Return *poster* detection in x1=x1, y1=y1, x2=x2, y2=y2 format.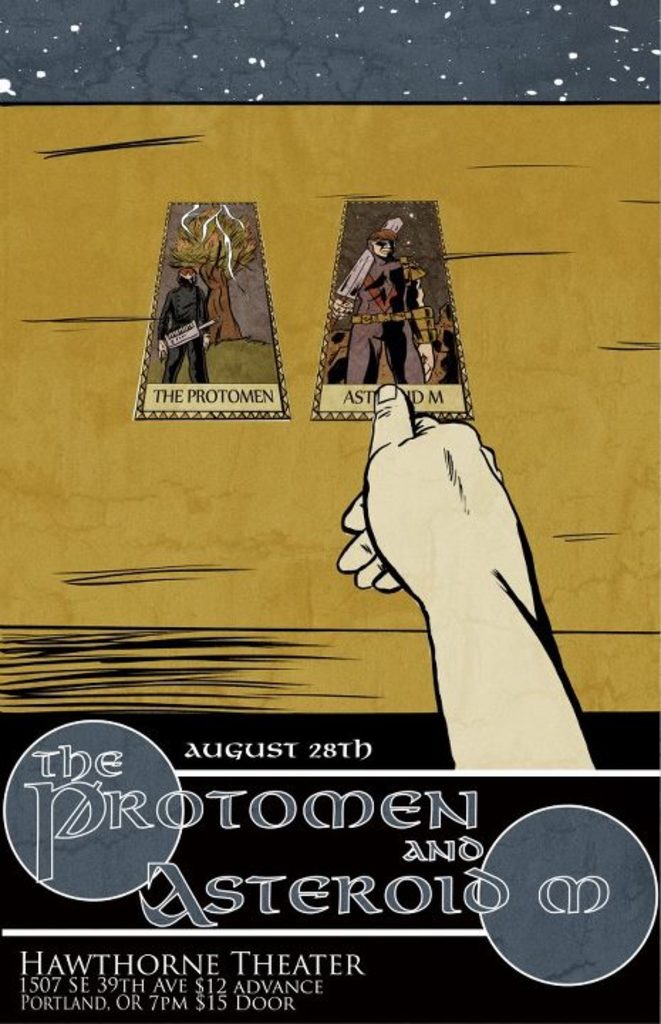
x1=0, y1=0, x2=660, y2=1023.
